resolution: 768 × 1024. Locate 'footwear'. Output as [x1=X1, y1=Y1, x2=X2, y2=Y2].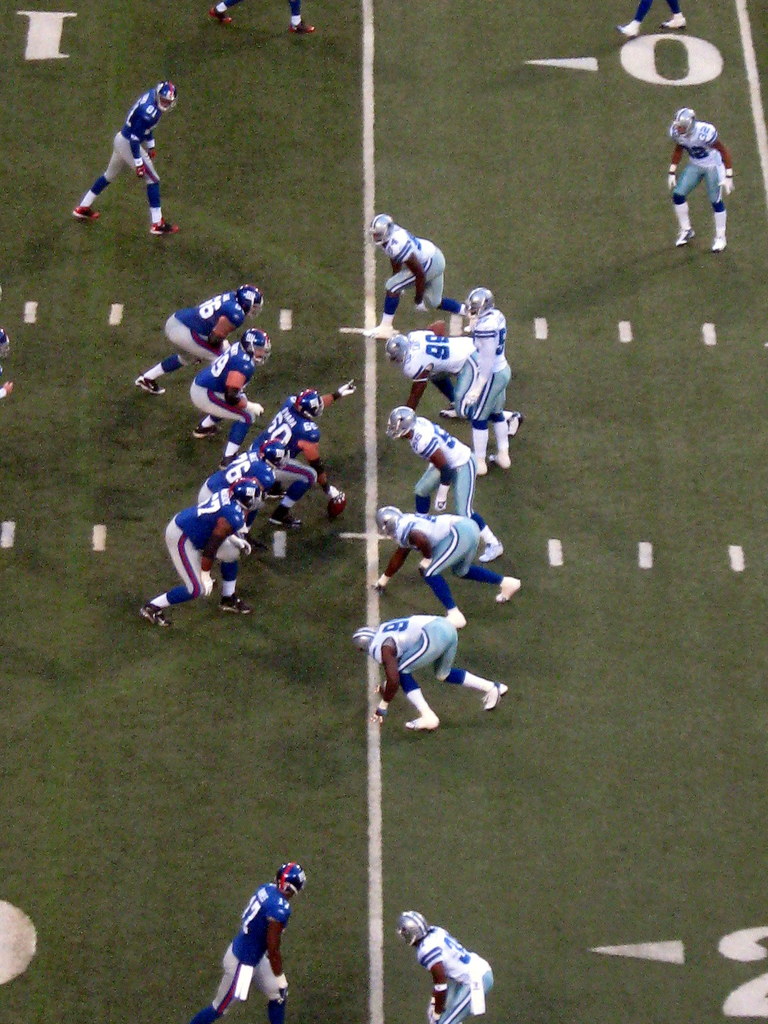
[x1=331, y1=497, x2=345, y2=513].
